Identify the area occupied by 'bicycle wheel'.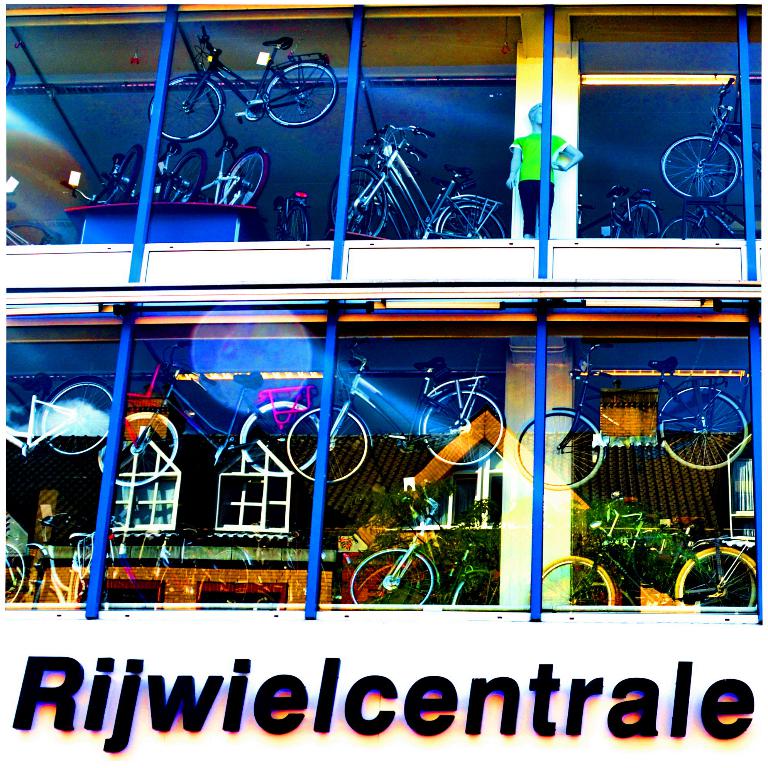
Area: left=653, top=136, right=746, bottom=212.
